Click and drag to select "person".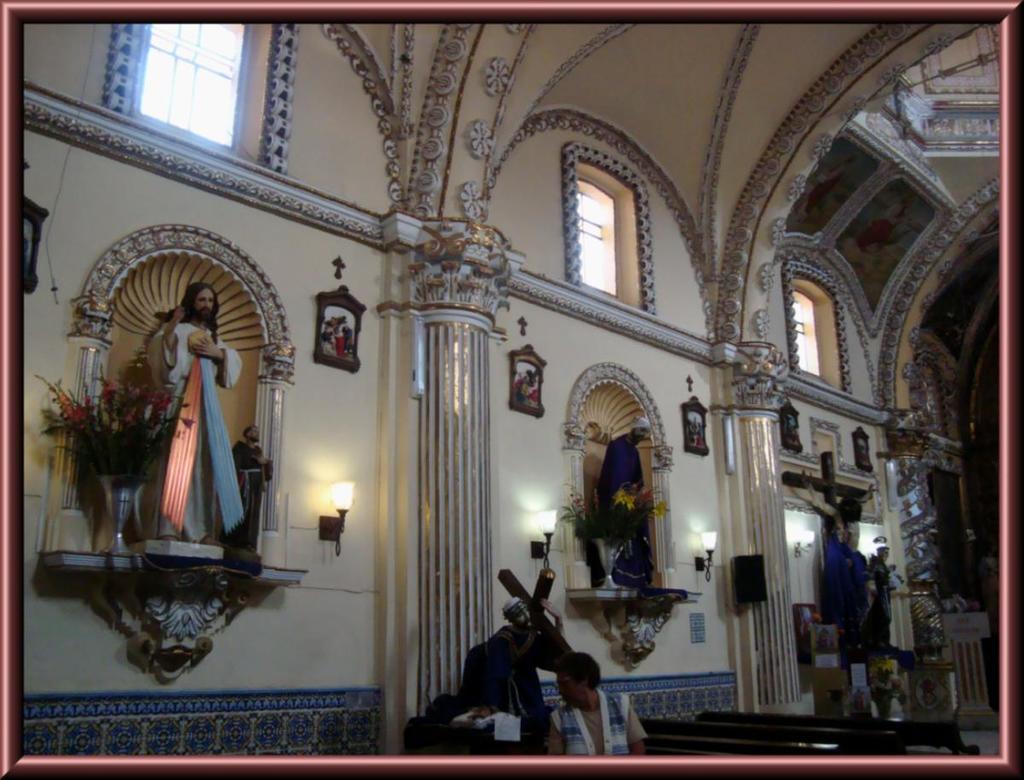
Selection: Rect(462, 590, 571, 718).
